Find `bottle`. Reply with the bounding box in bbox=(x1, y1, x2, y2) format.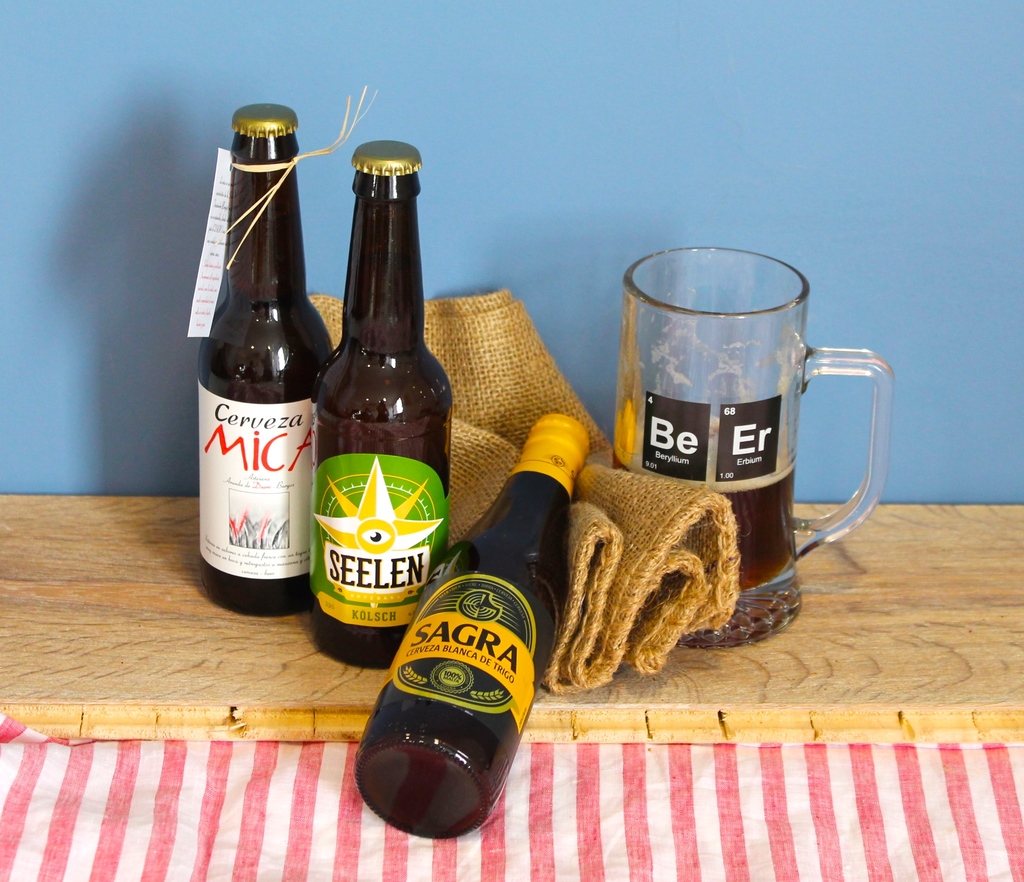
bbox=(200, 102, 333, 616).
